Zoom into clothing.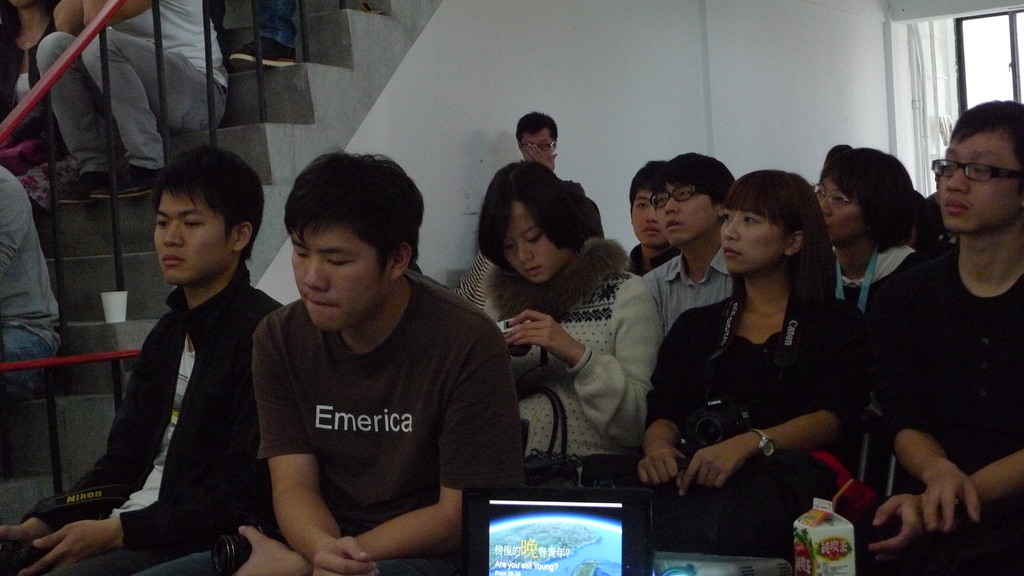
Zoom target: region(832, 222, 922, 302).
